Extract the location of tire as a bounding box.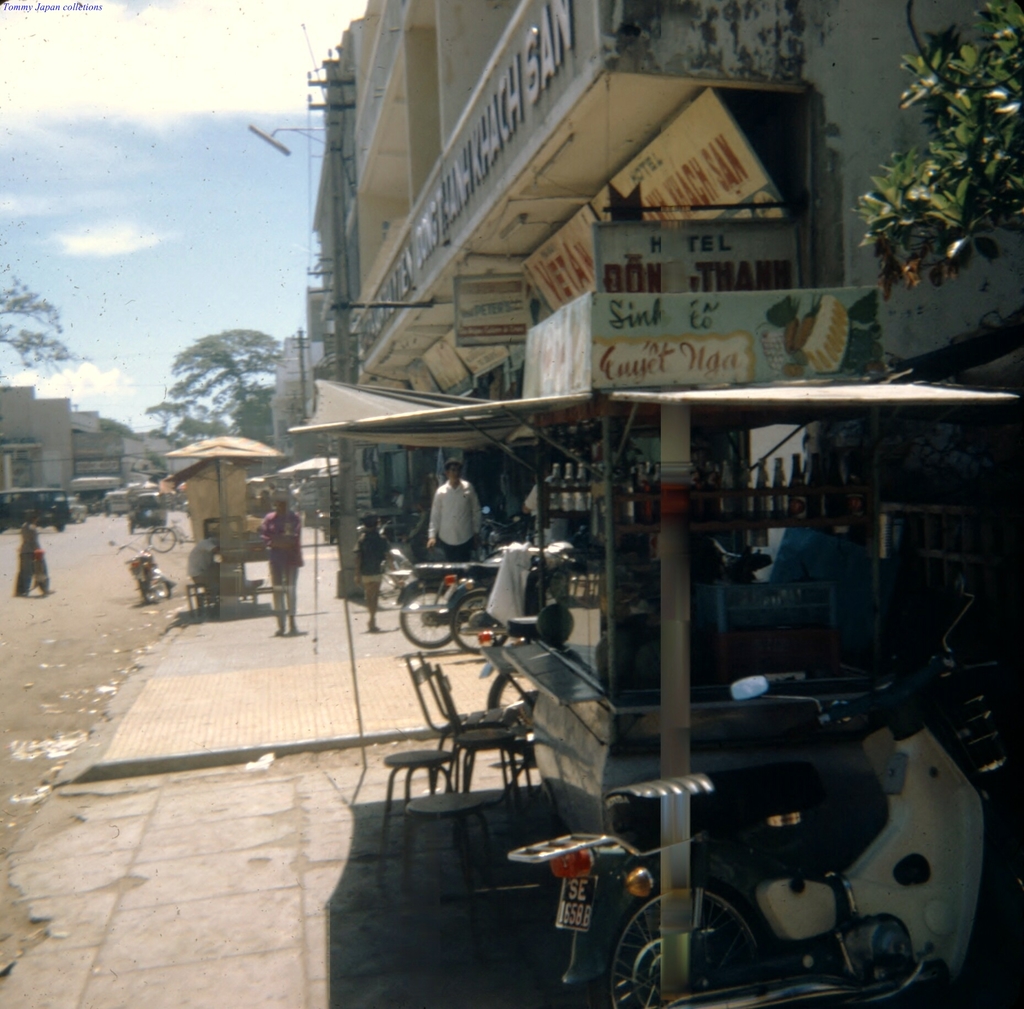
region(125, 518, 131, 535).
